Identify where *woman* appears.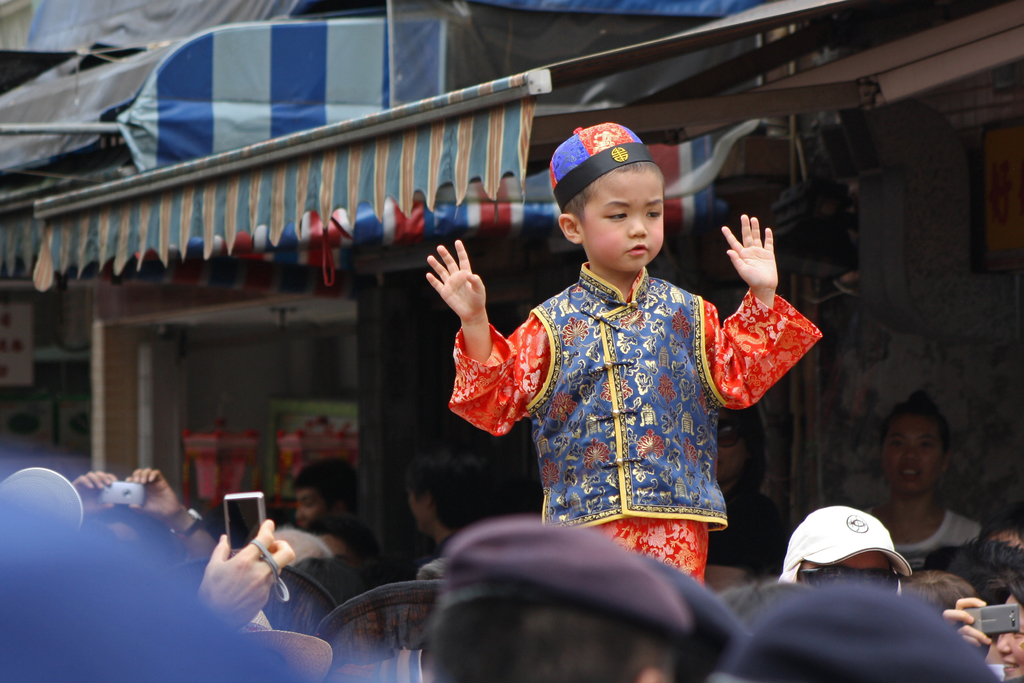
Appears at BBox(942, 579, 1023, 682).
